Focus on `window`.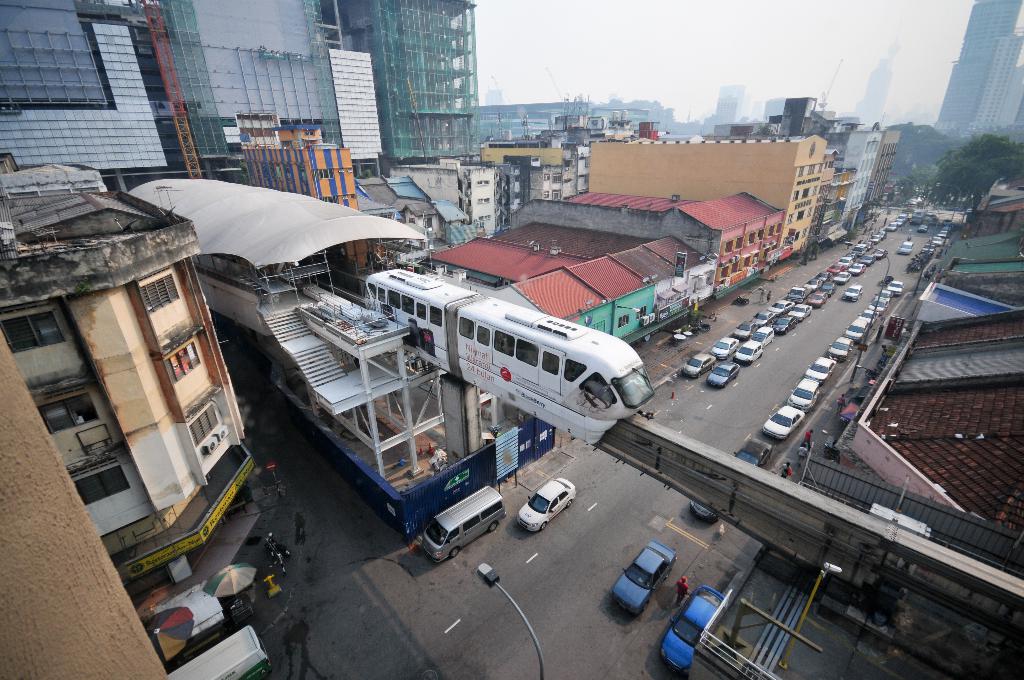
Focused at (733, 257, 741, 276).
